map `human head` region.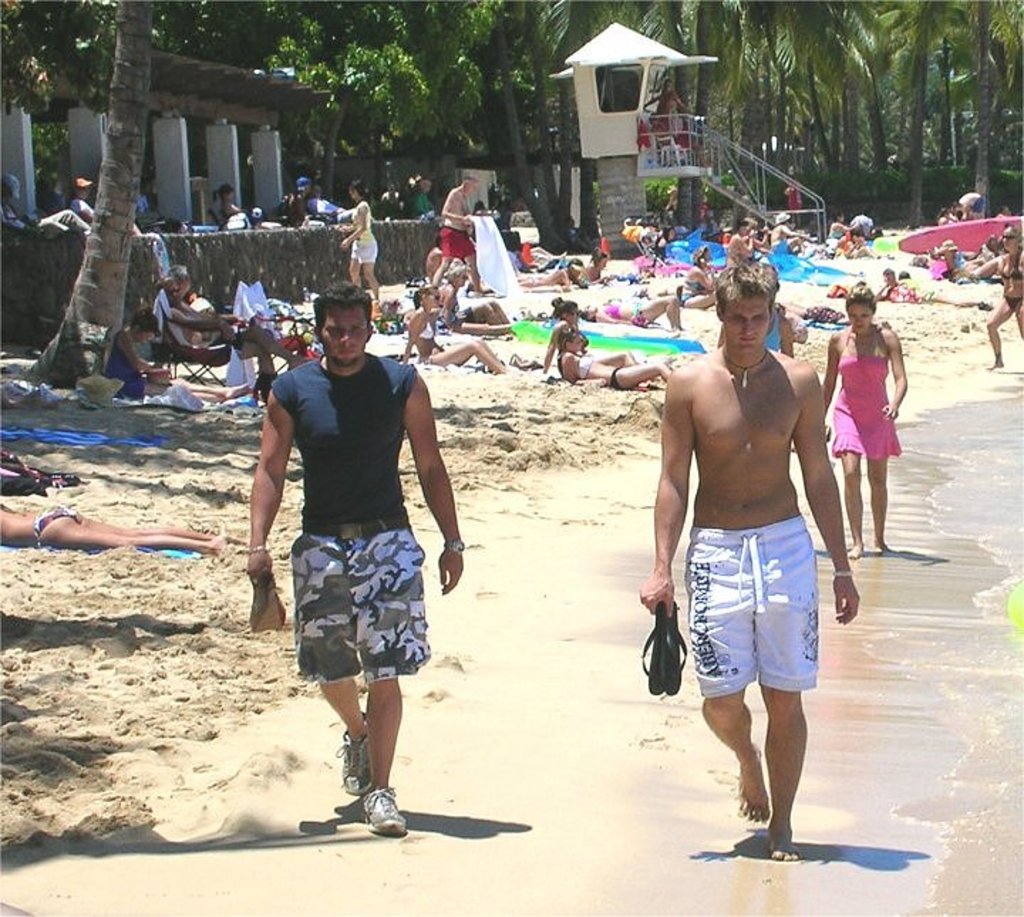
Mapped to box=[846, 281, 879, 334].
